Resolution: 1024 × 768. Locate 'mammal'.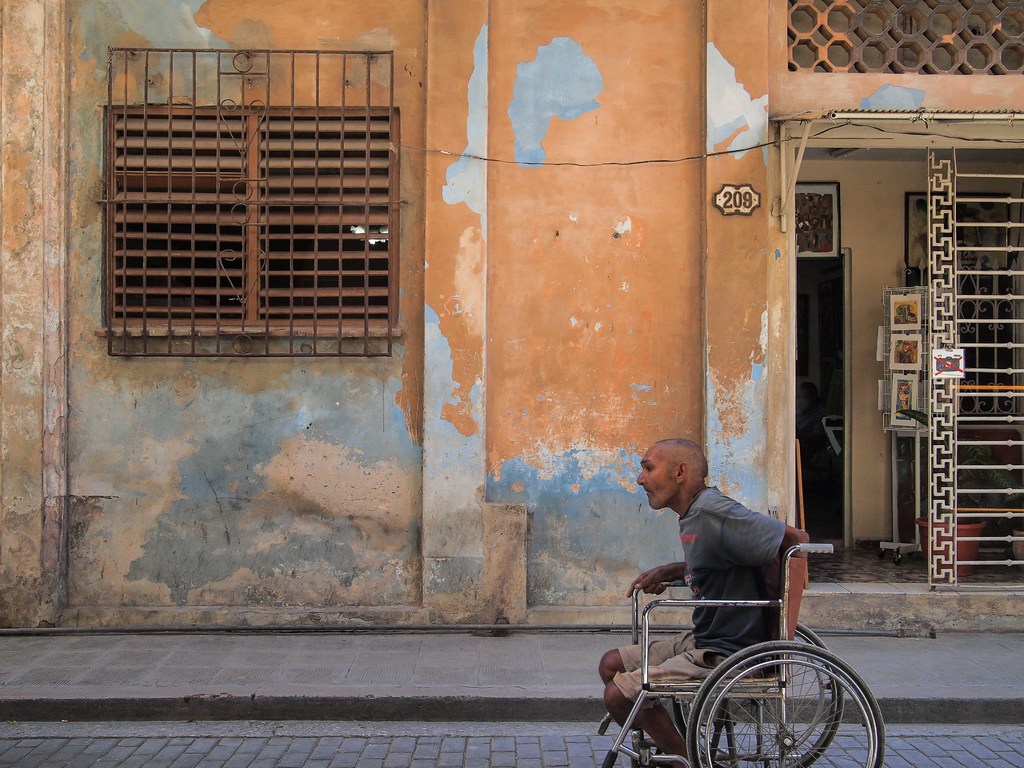
(left=601, top=458, right=837, bottom=703).
